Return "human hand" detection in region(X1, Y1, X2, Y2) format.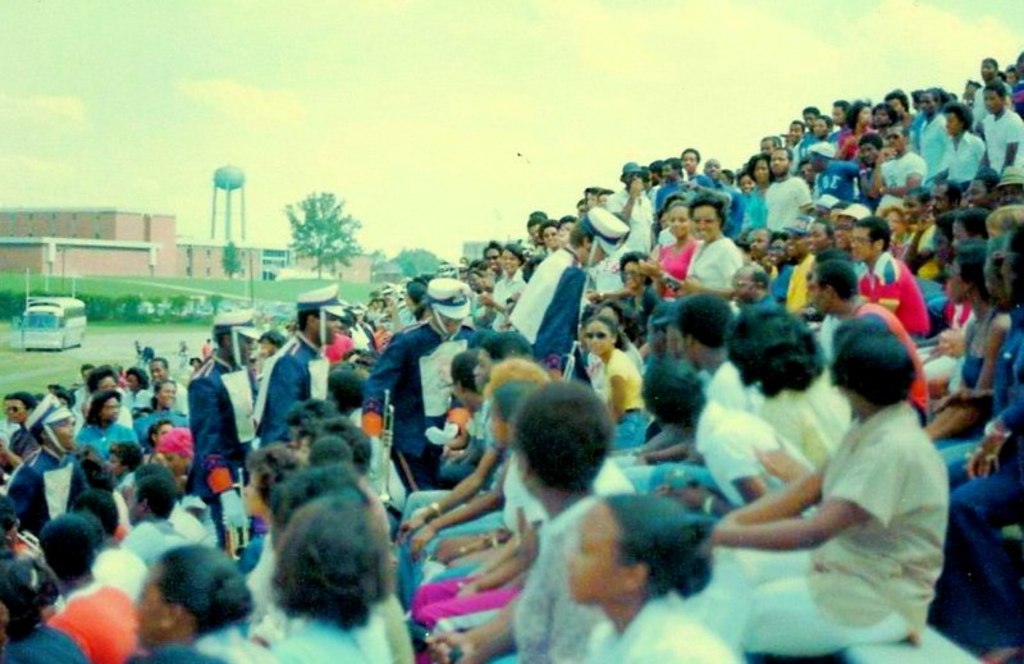
region(758, 252, 781, 276).
